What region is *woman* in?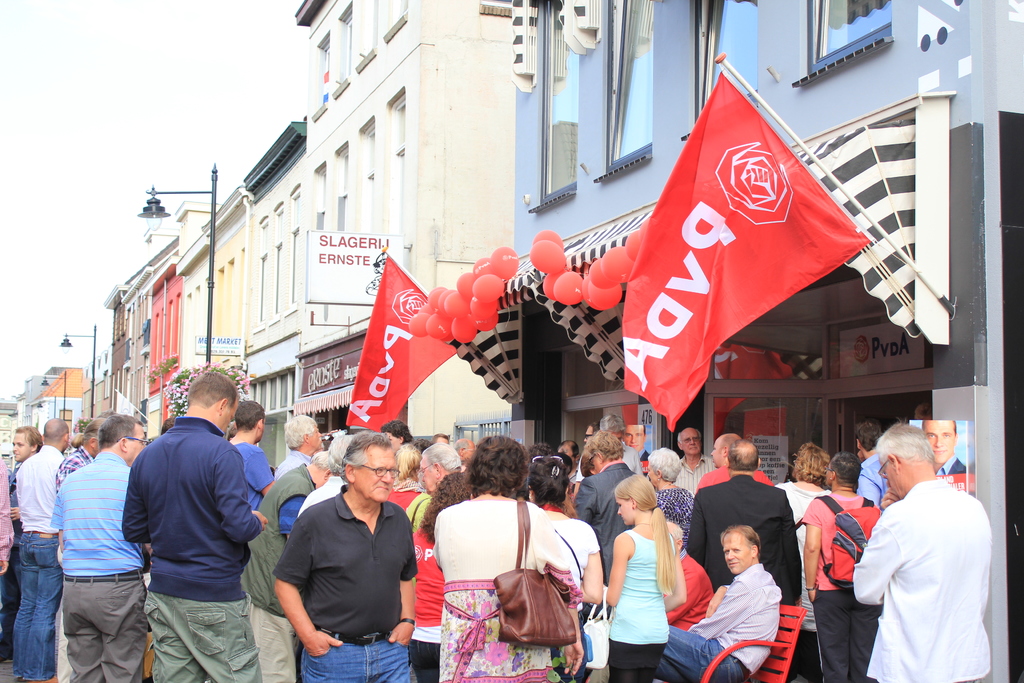
pyautogui.locateOnScreen(386, 440, 424, 514).
